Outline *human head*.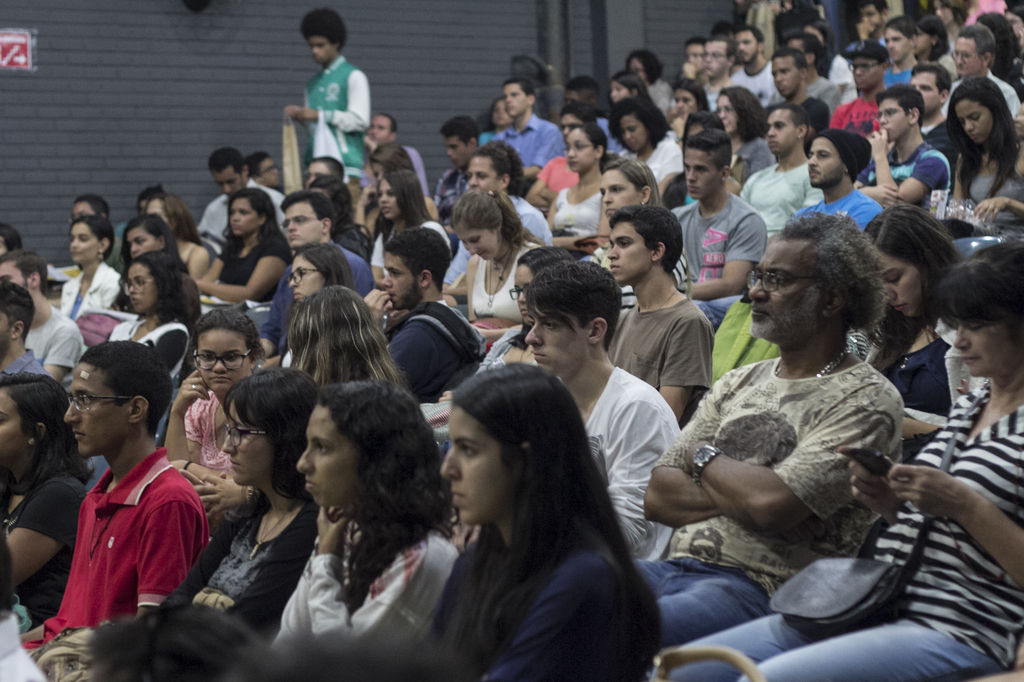
Outline: l=607, t=68, r=645, b=104.
